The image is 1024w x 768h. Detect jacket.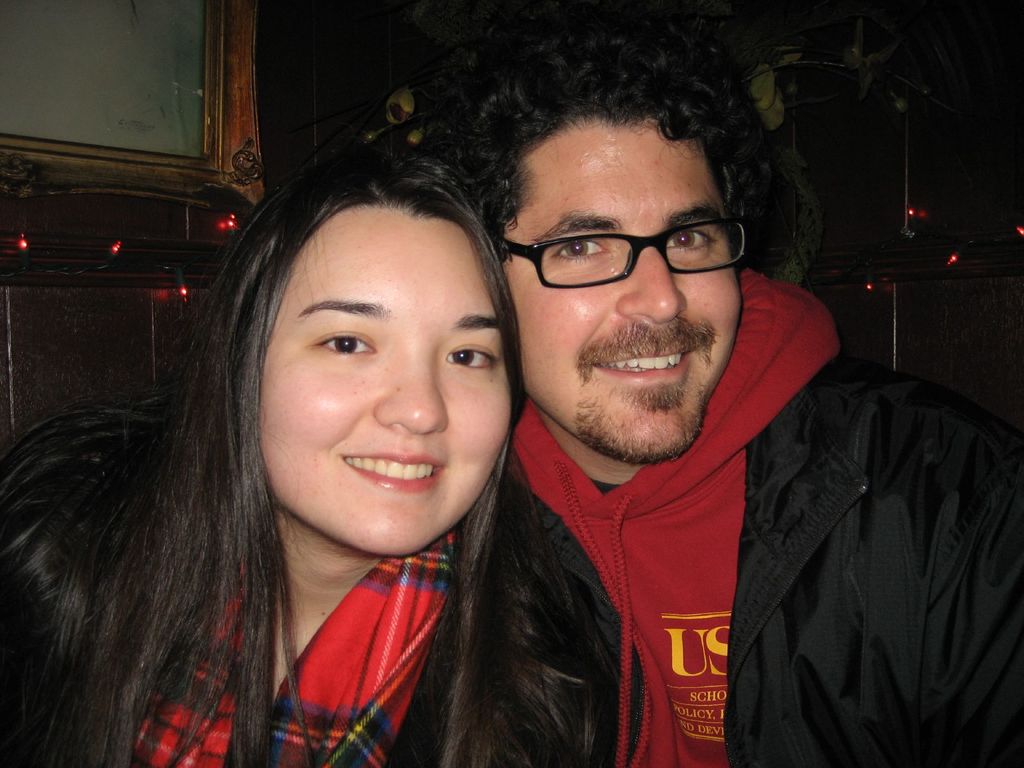
Detection: detection(0, 386, 641, 764).
